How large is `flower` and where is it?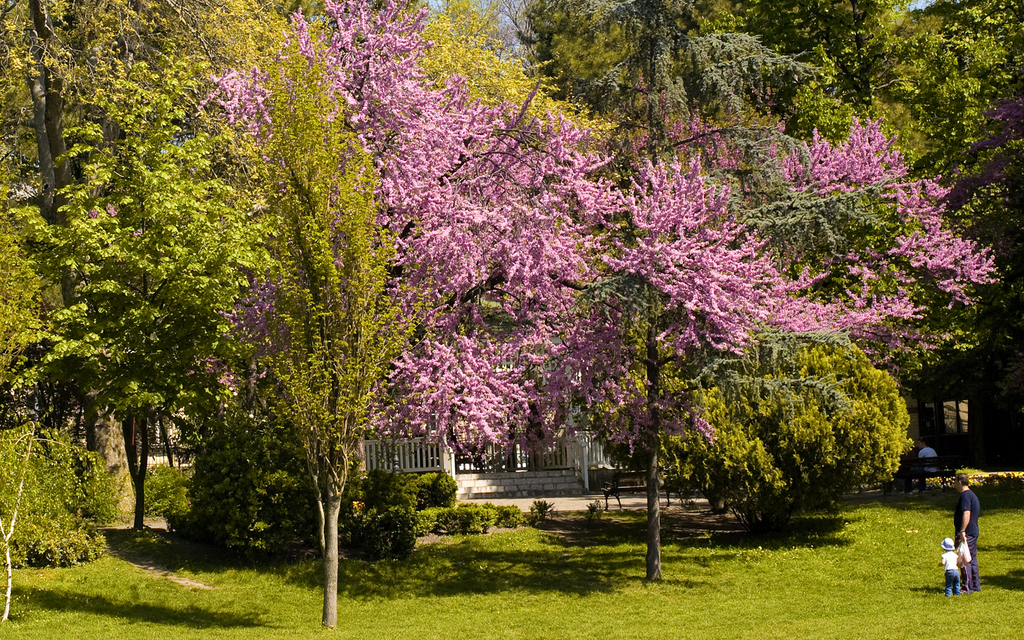
Bounding box: <box>104,199,117,220</box>.
